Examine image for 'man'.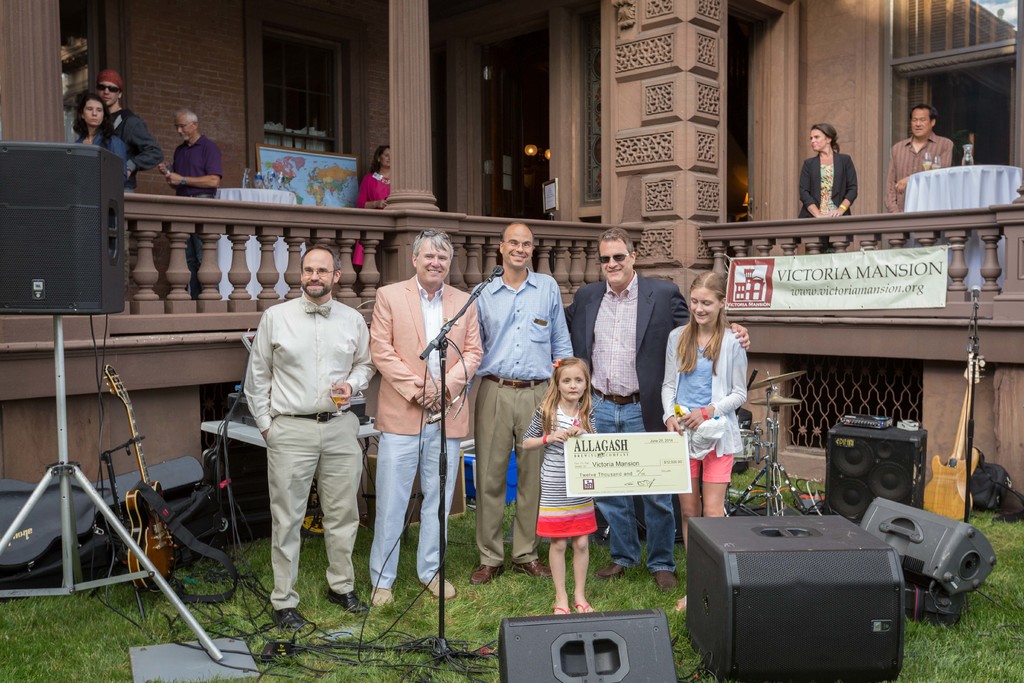
Examination result: x1=88, y1=72, x2=169, y2=193.
